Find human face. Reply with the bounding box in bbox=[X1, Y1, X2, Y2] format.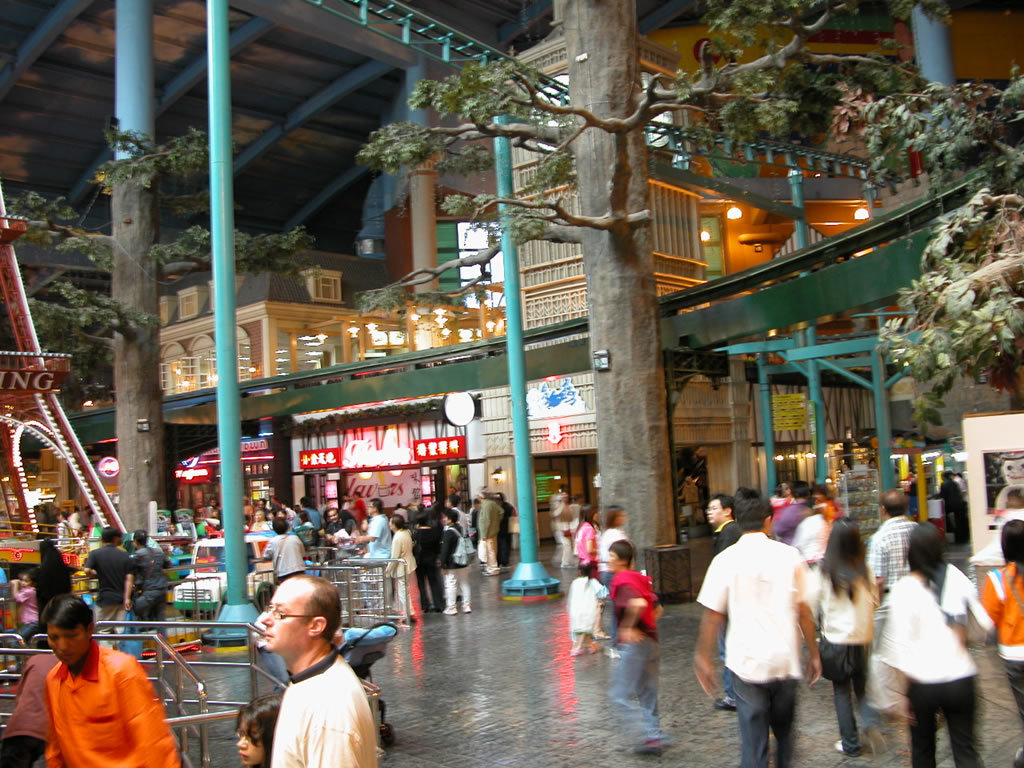
bbox=[20, 577, 35, 590].
